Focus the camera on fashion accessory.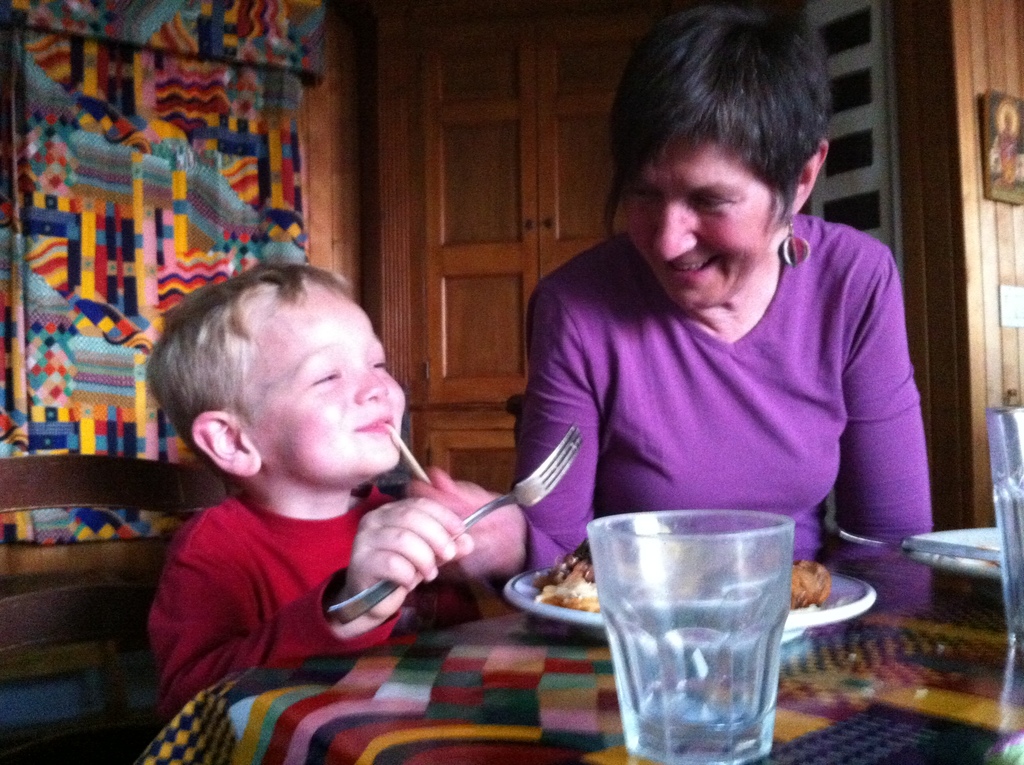
Focus region: l=780, t=215, r=815, b=270.
